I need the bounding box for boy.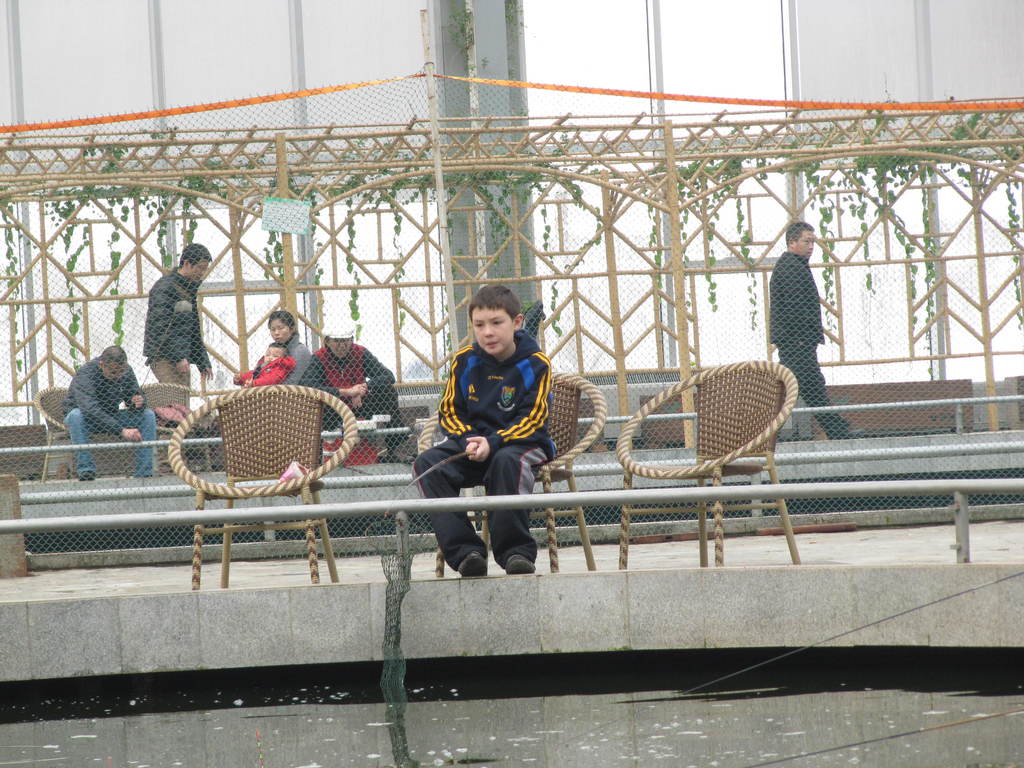
Here it is: [left=404, top=283, right=570, bottom=575].
